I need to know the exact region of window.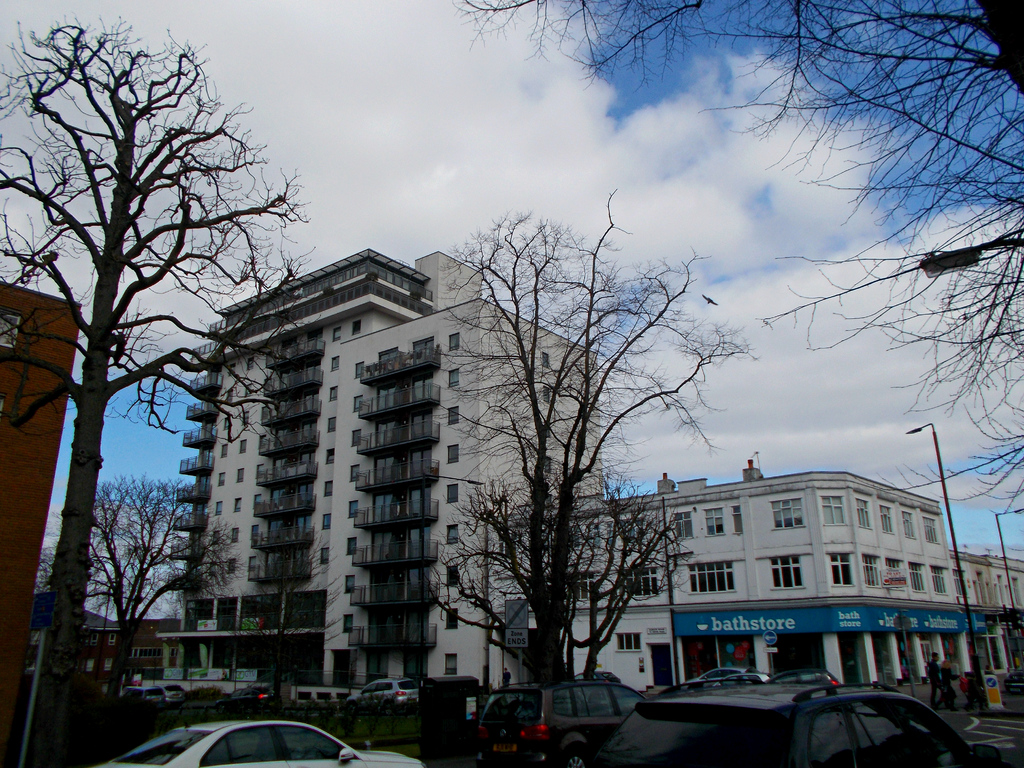
Region: [left=228, top=392, right=235, bottom=407].
